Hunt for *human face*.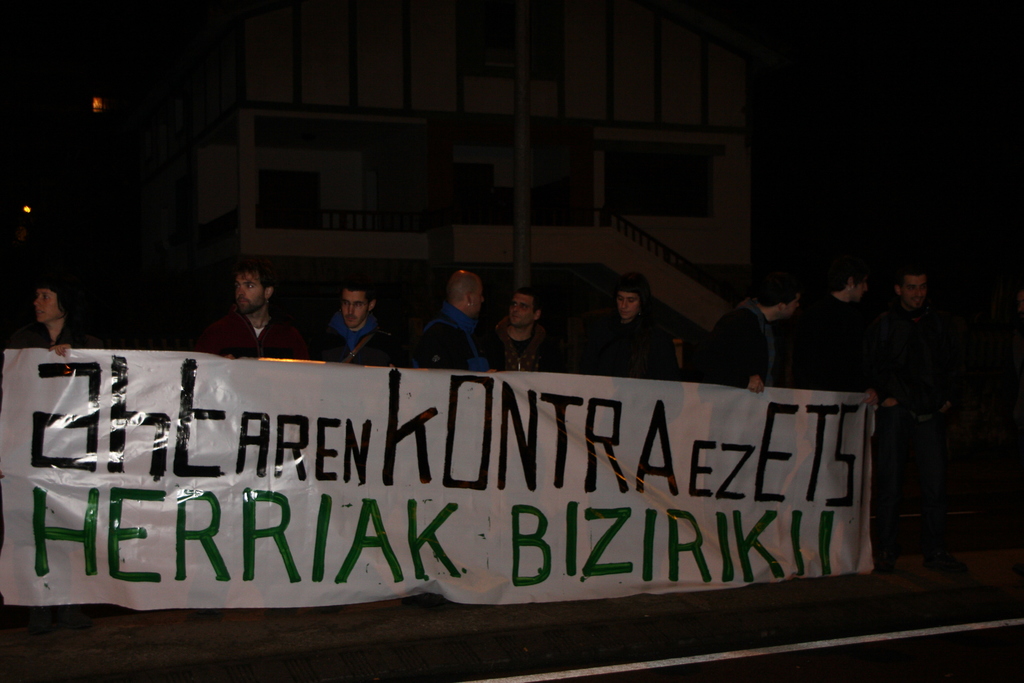
Hunted down at detection(857, 292, 868, 302).
